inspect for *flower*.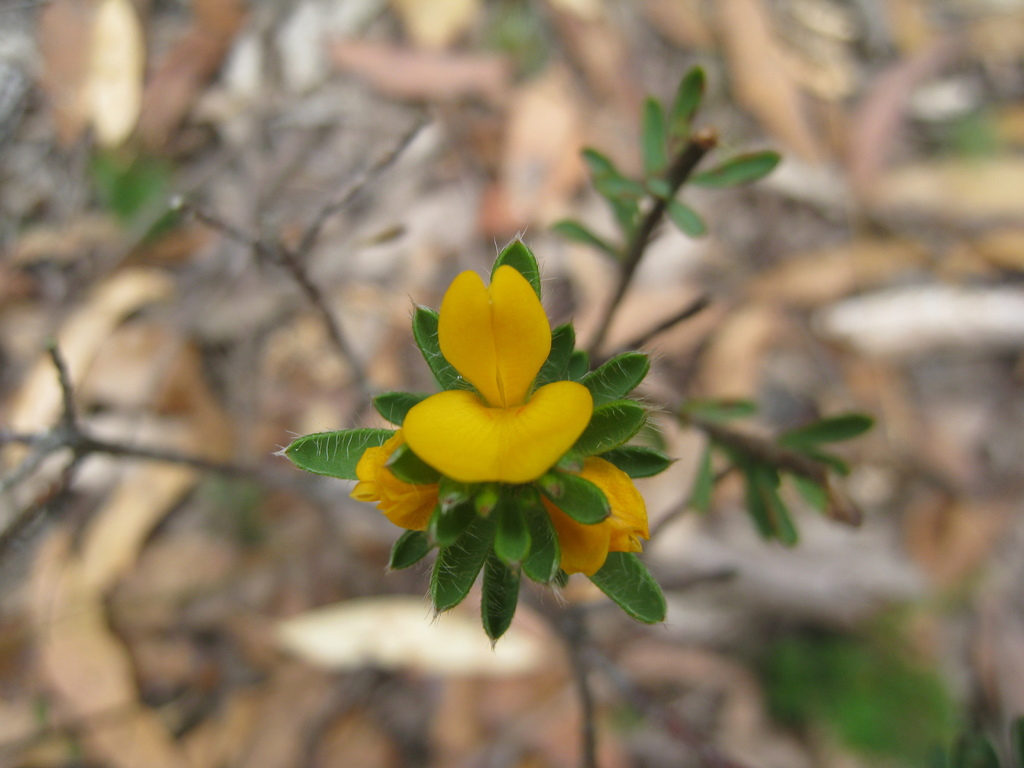
Inspection: (left=544, top=457, right=648, bottom=576).
